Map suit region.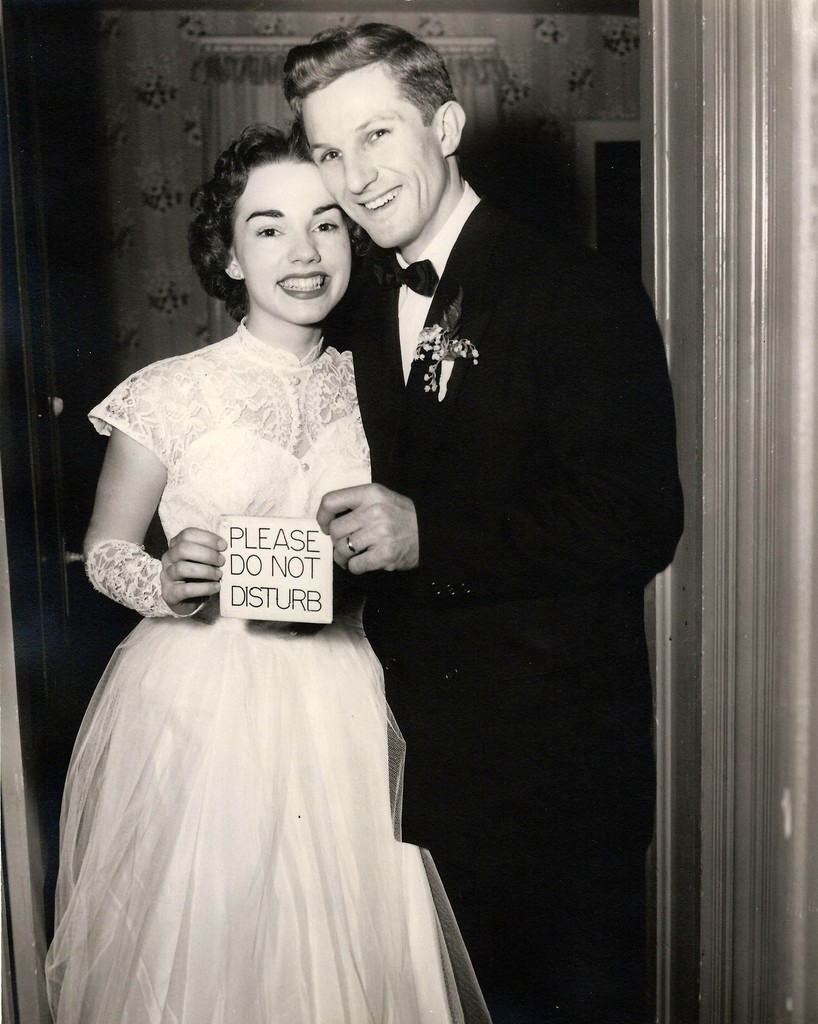
Mapped to left=323, top=74, right=662, bottom=884.
